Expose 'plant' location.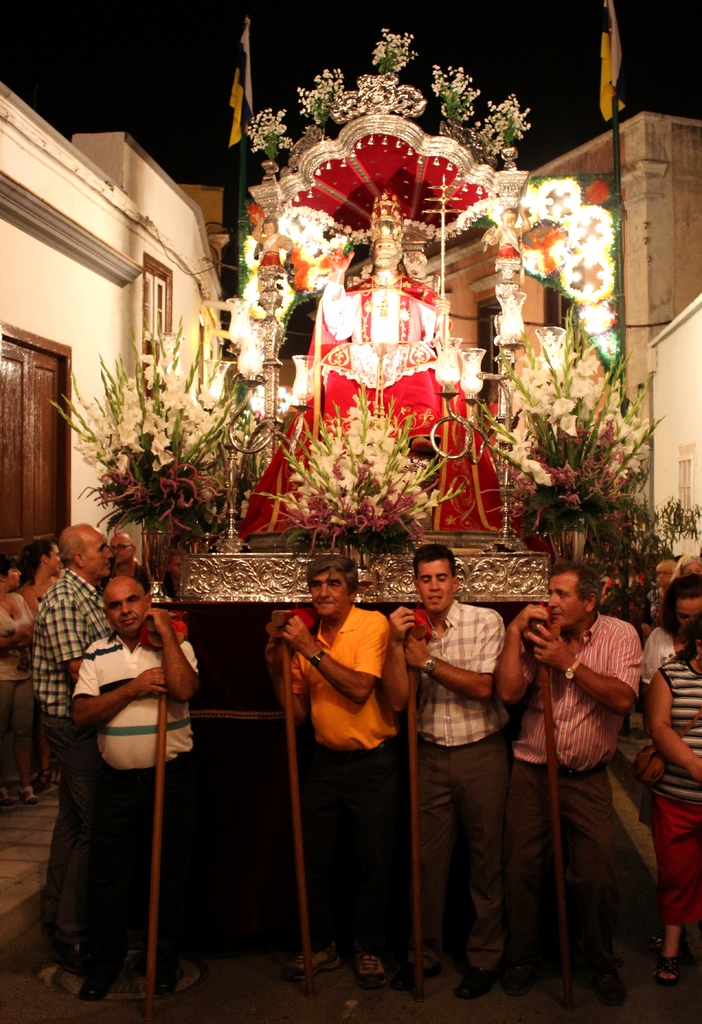
Exposed at {"left": 247, "top": 15, "right": 536, "bottom": 168}.
